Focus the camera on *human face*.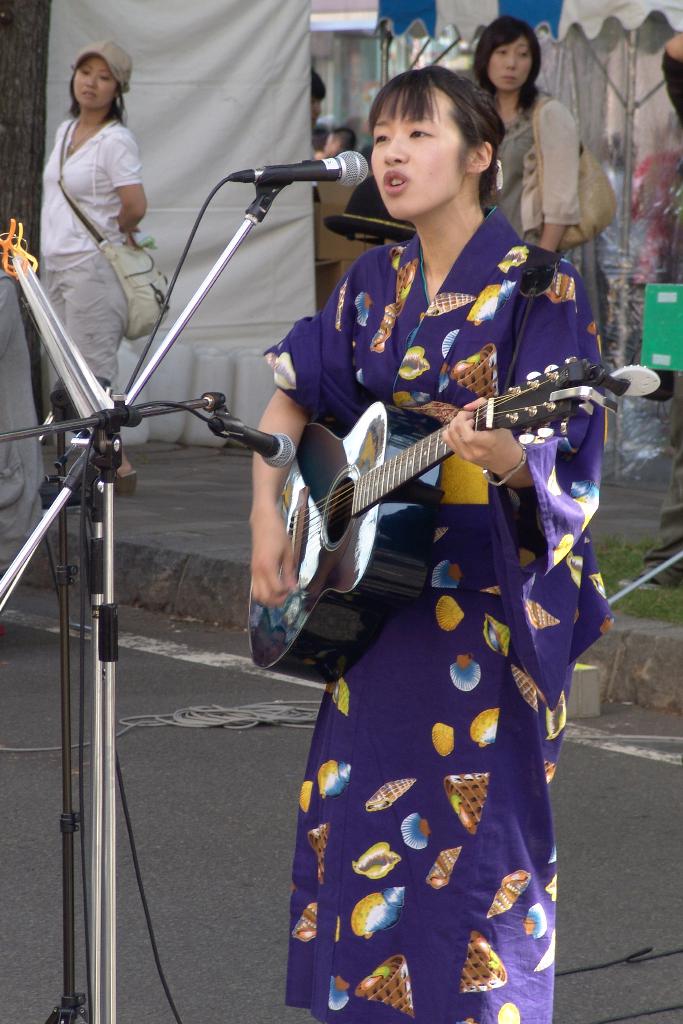
Focus region: (313, 99, 324, 124).
